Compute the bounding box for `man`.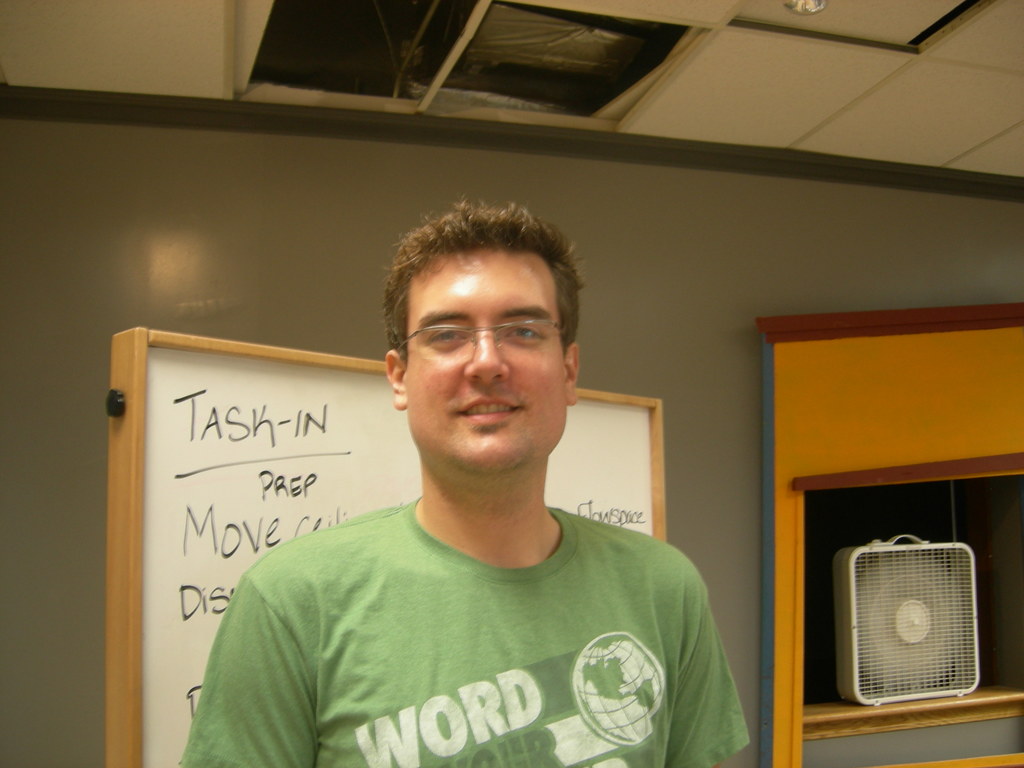
left=177, top=232, right=767, bottom=760.
